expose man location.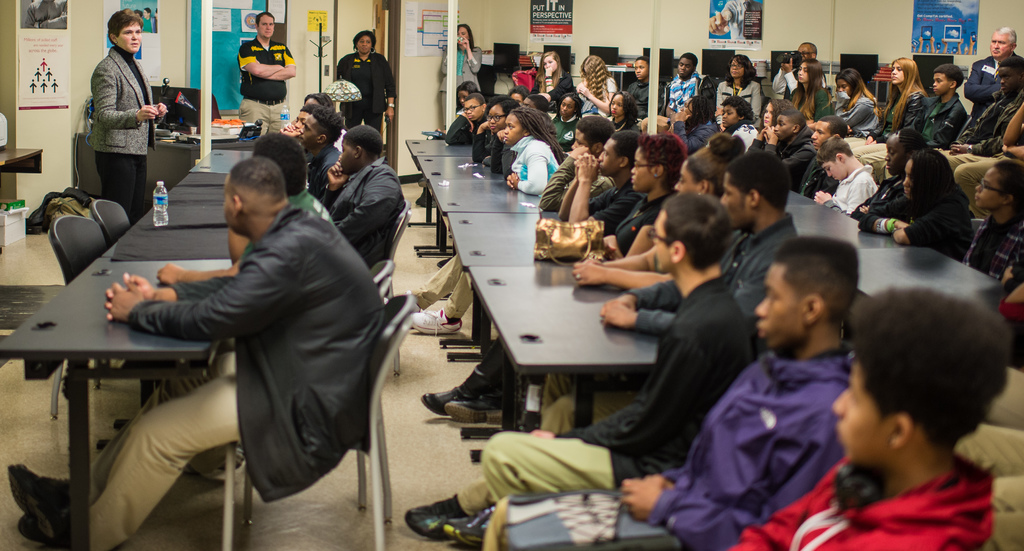
Exposed at [237, 11, 296, 136].
